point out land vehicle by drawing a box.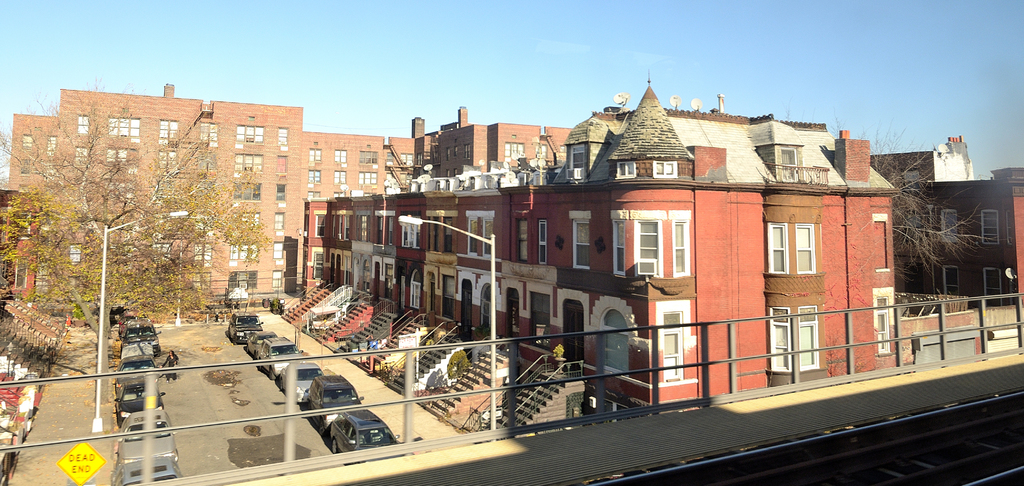
[121, 380, 158, 414].
